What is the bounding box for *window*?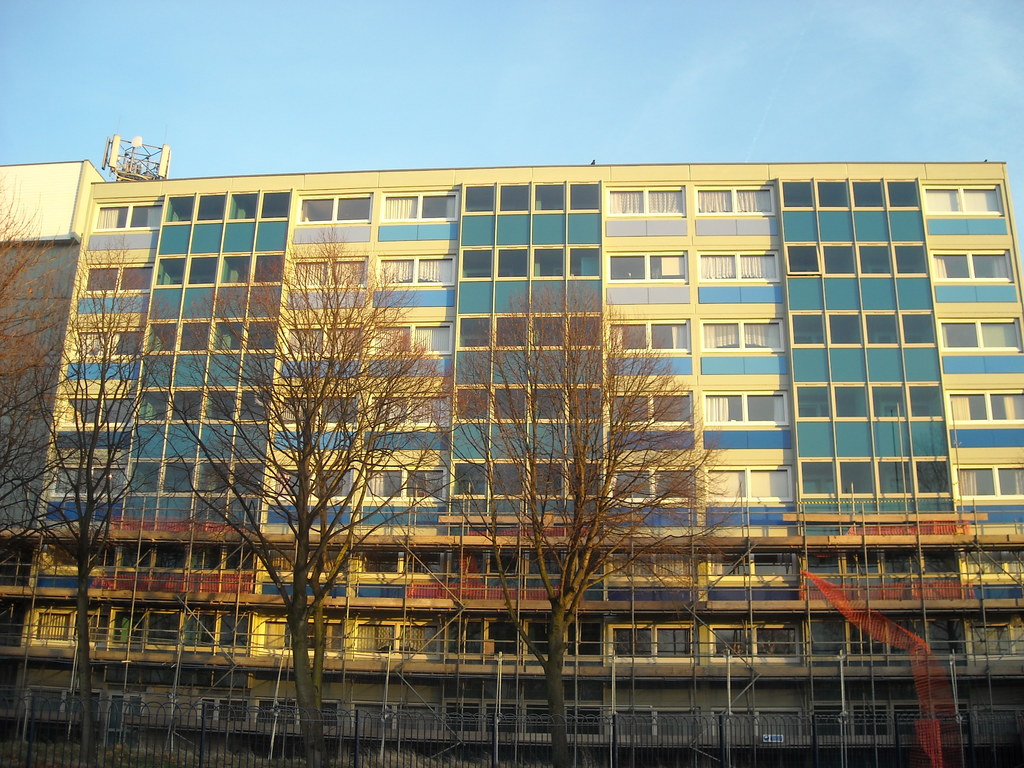
select_region(530, 382, 570, 422).
